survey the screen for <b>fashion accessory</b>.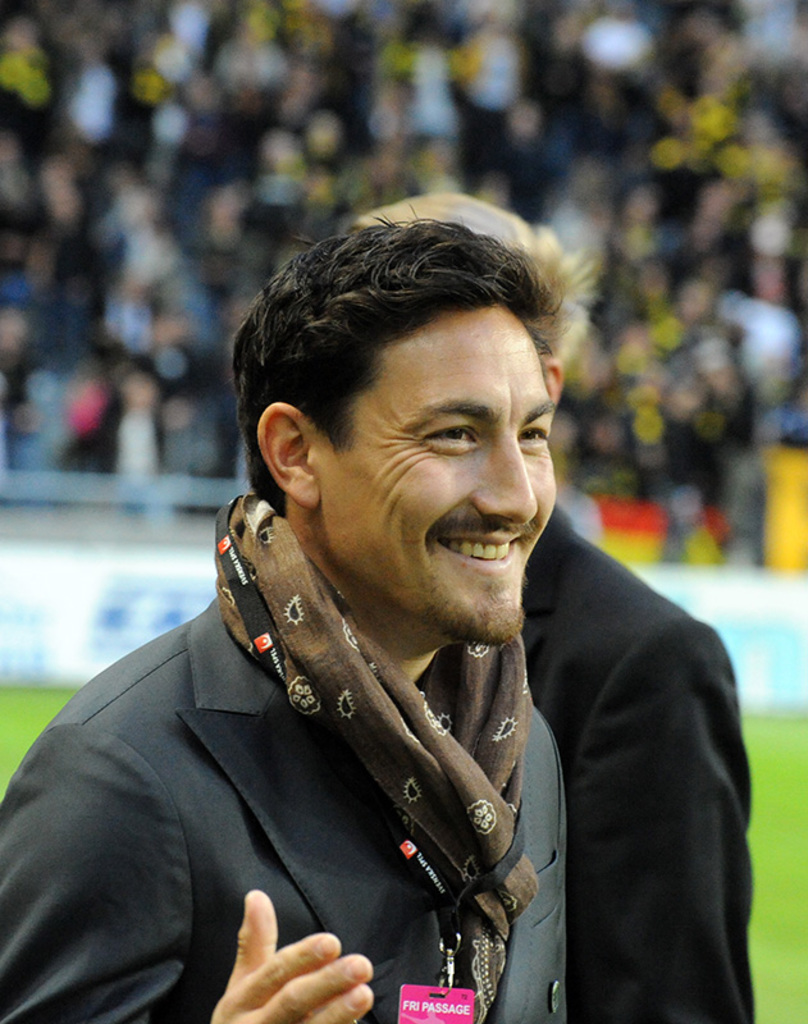
Survey found: box=[215, 490, 539, 1023].
